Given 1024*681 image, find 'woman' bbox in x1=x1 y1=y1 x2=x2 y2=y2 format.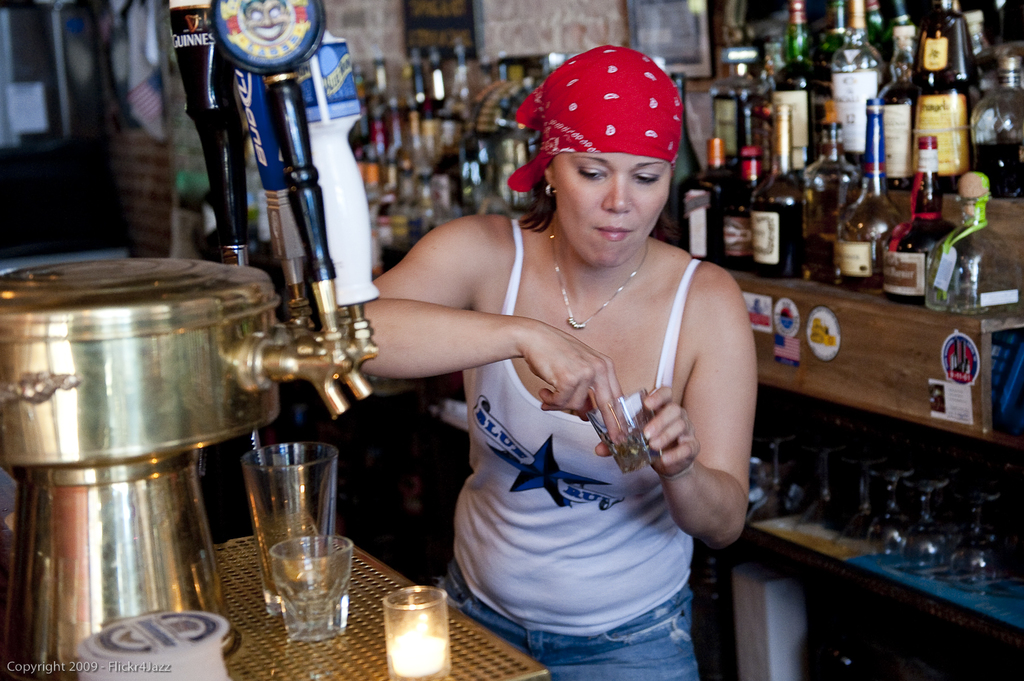
x1=462 y1=48 x2=763 y2=677.
